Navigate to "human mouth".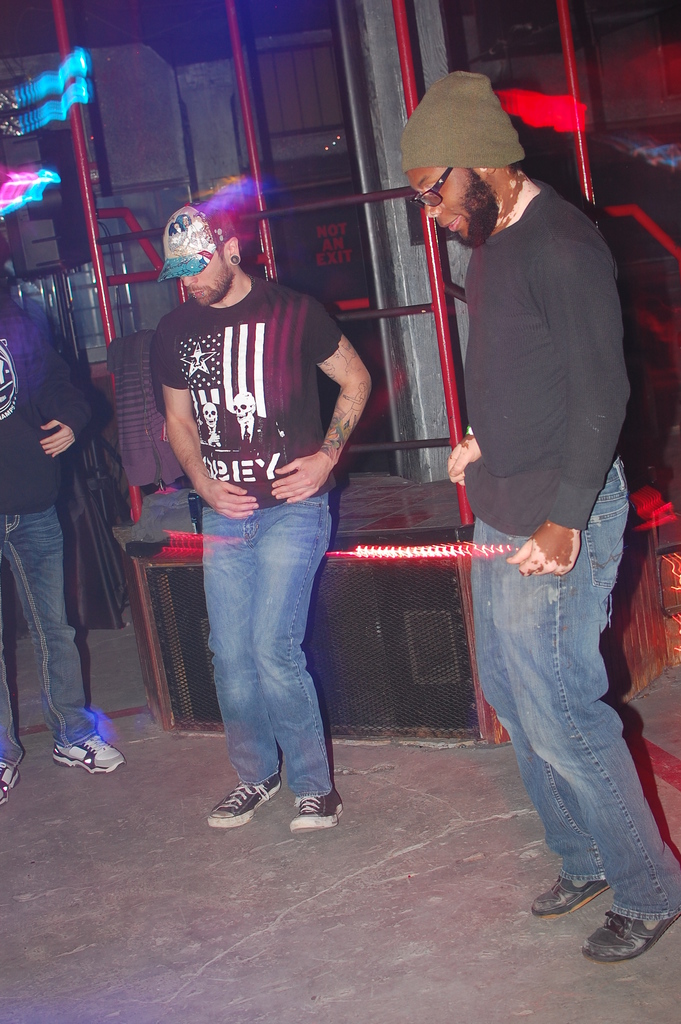
Navigation target: rect(193, 291, 204, 298).
